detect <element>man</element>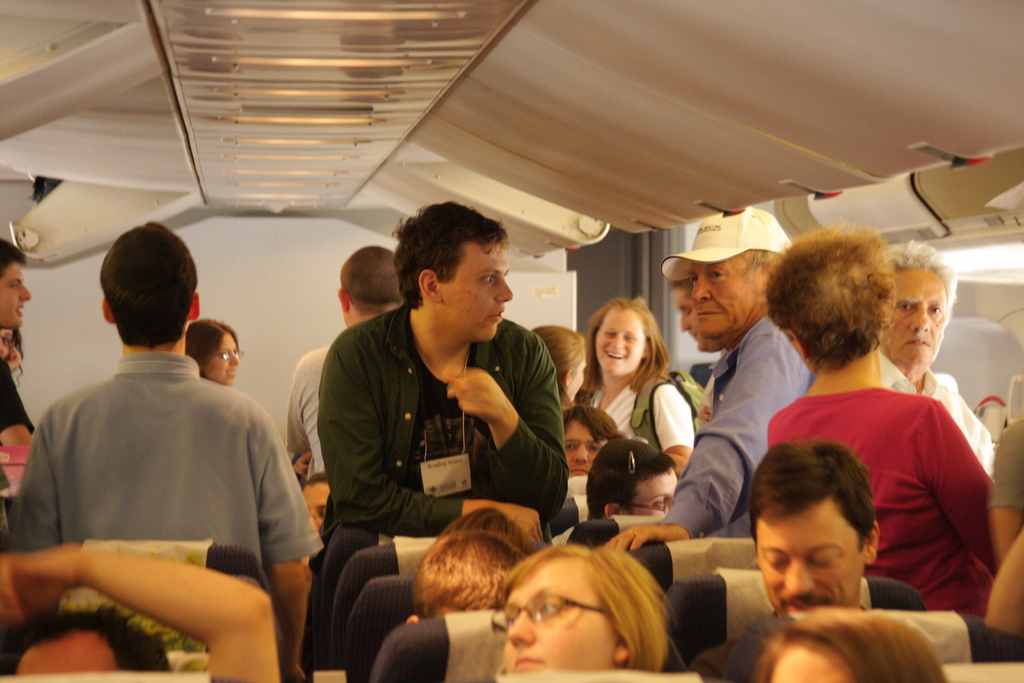
box=[689, 432, 879, 682]
